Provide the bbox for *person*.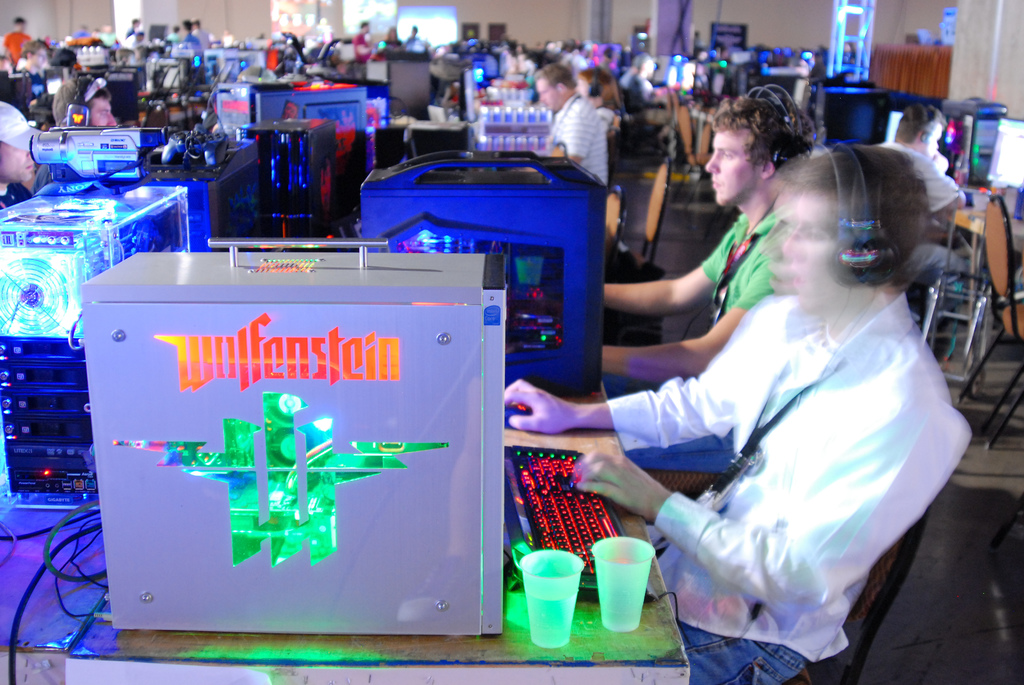
select_region(24, 40, 49, 84).
